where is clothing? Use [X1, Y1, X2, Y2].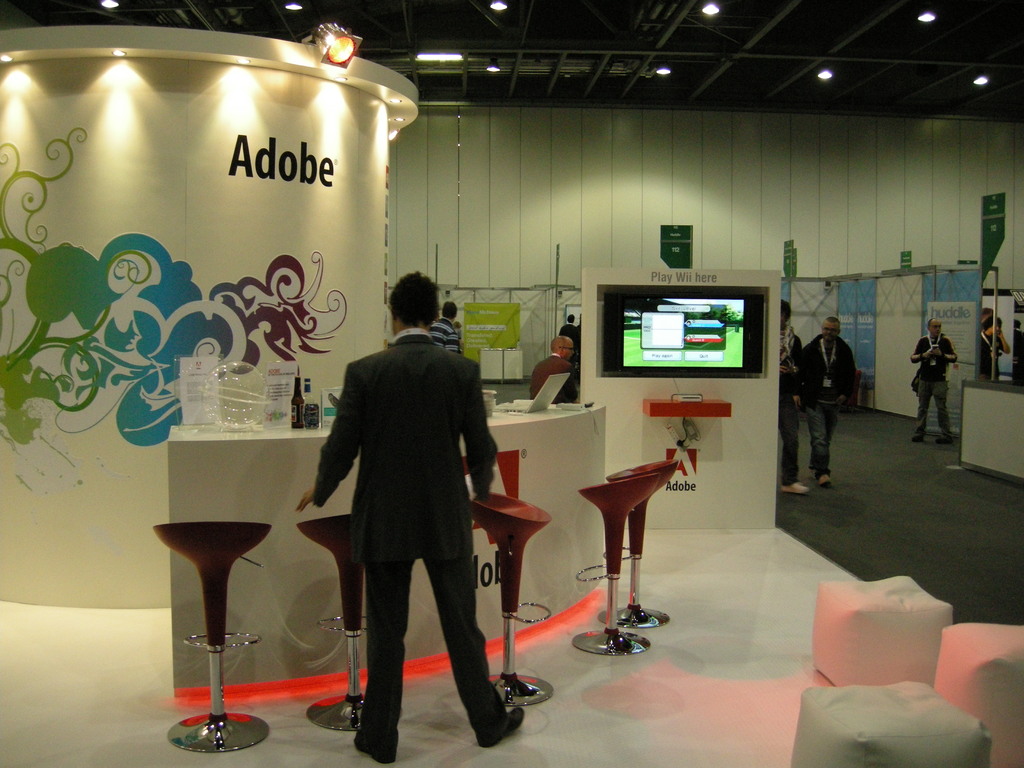
[794, 333, 860, 468].
